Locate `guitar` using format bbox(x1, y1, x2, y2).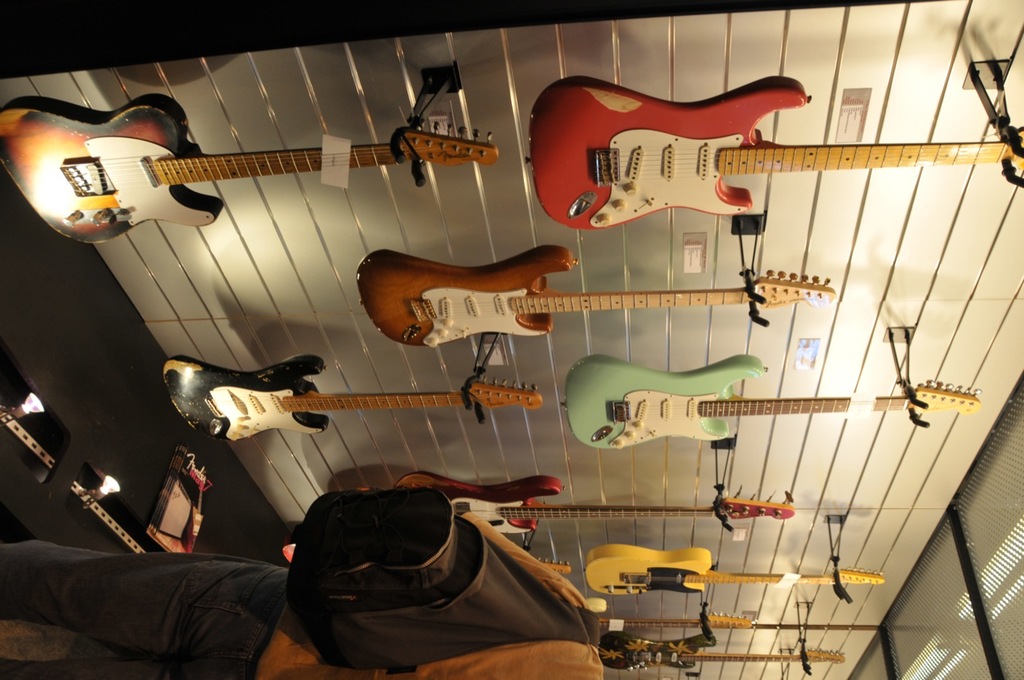
bbox(570, 354, 985, 454).
